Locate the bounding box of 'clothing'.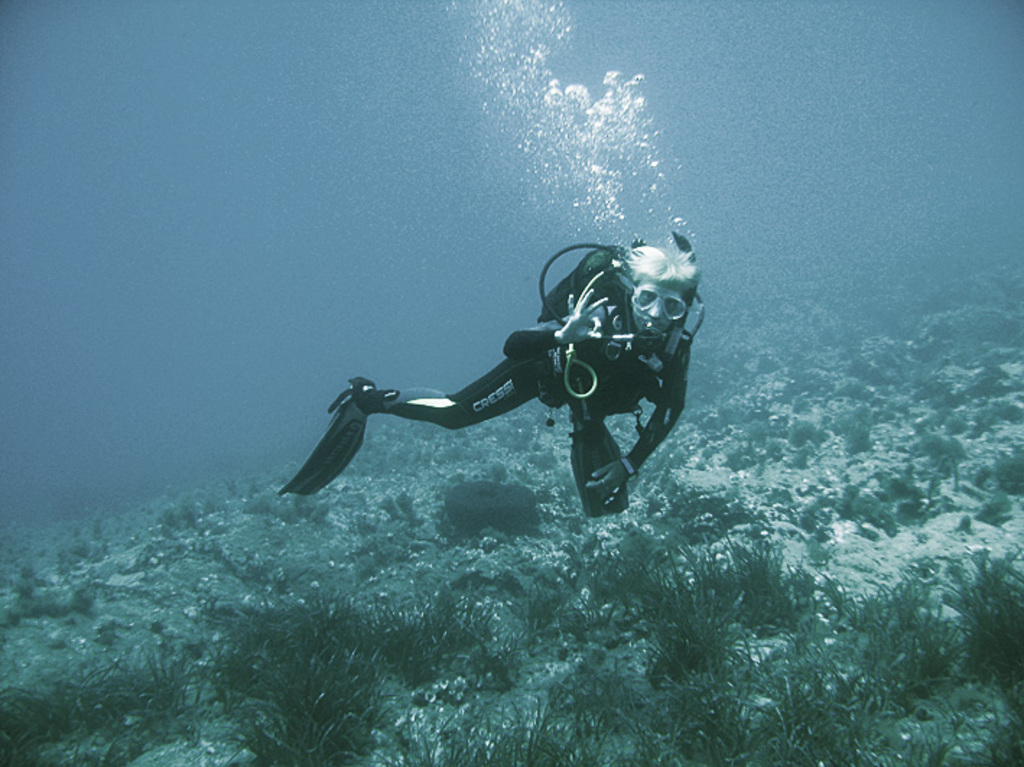
Bounding box: bbox(381, 267, 689, 436).
